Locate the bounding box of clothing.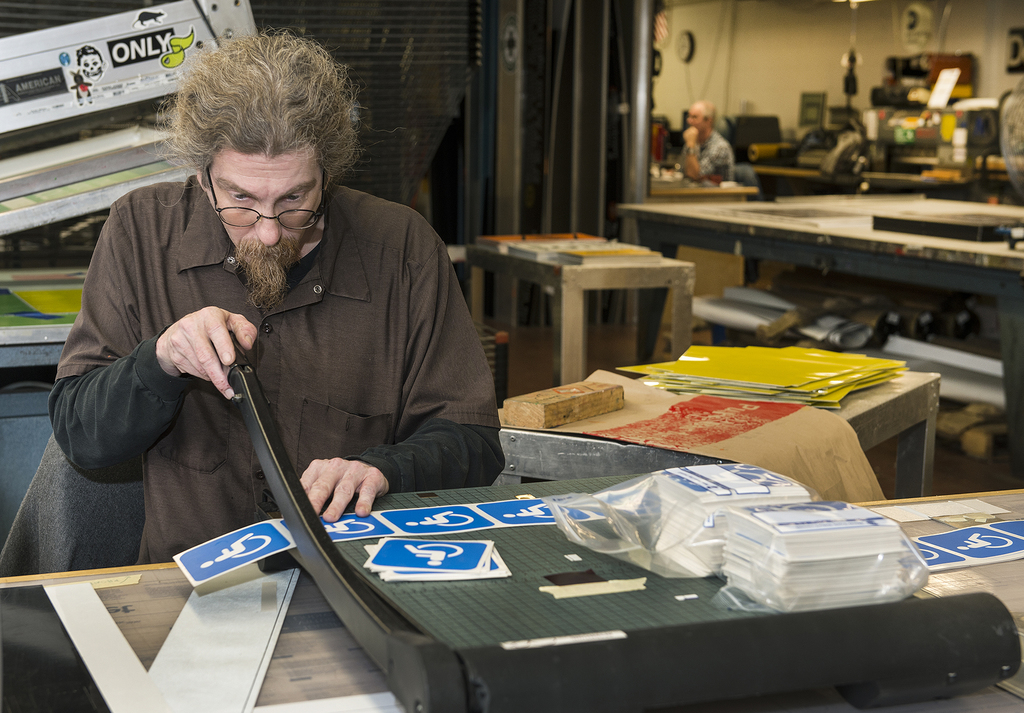
Bounding box: 47:174:506:566.
